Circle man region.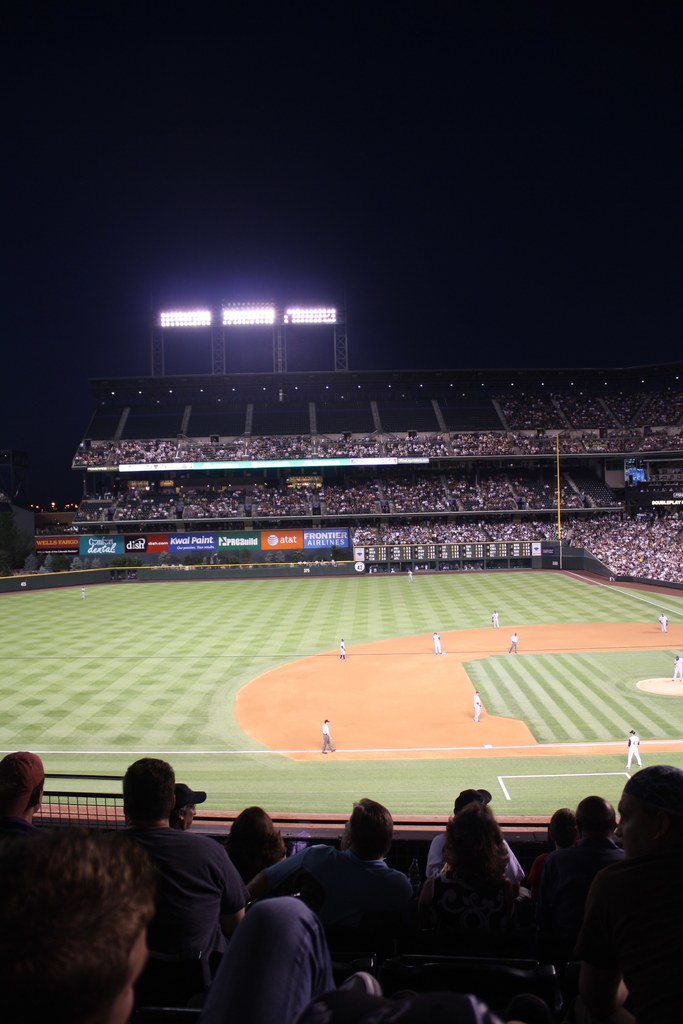
Region: locate(624, 730, 642, 768).
